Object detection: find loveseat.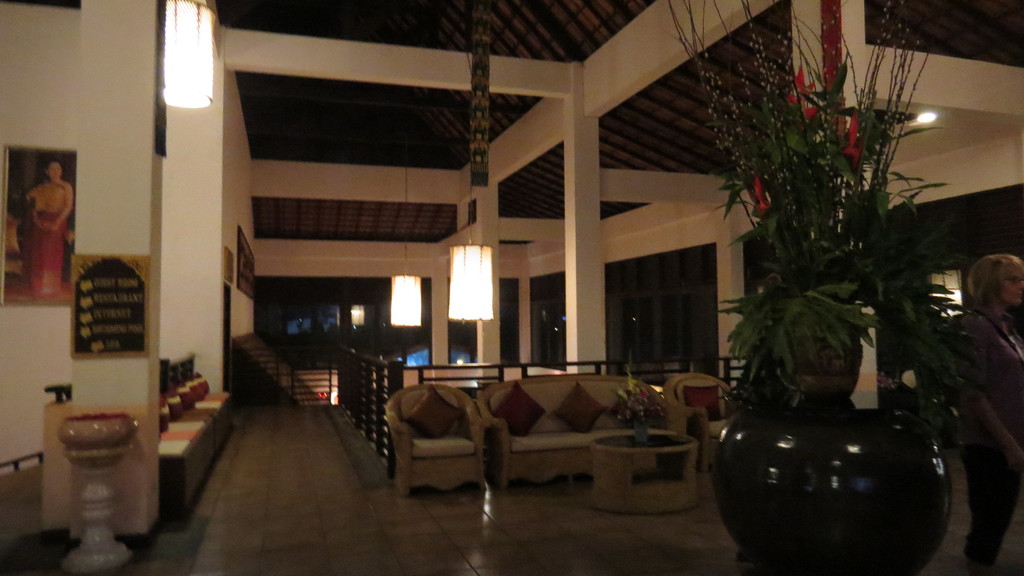
x1=443 y1=365 x2=669 y2=500.
